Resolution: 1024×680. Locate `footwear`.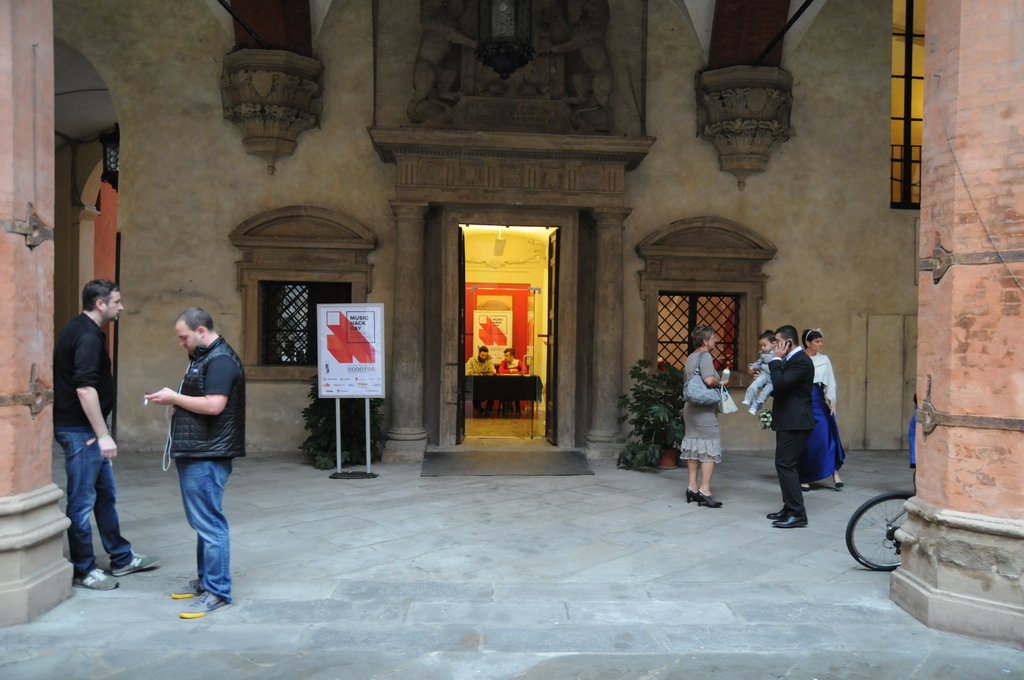
rect(765, 508, 788, 522).
